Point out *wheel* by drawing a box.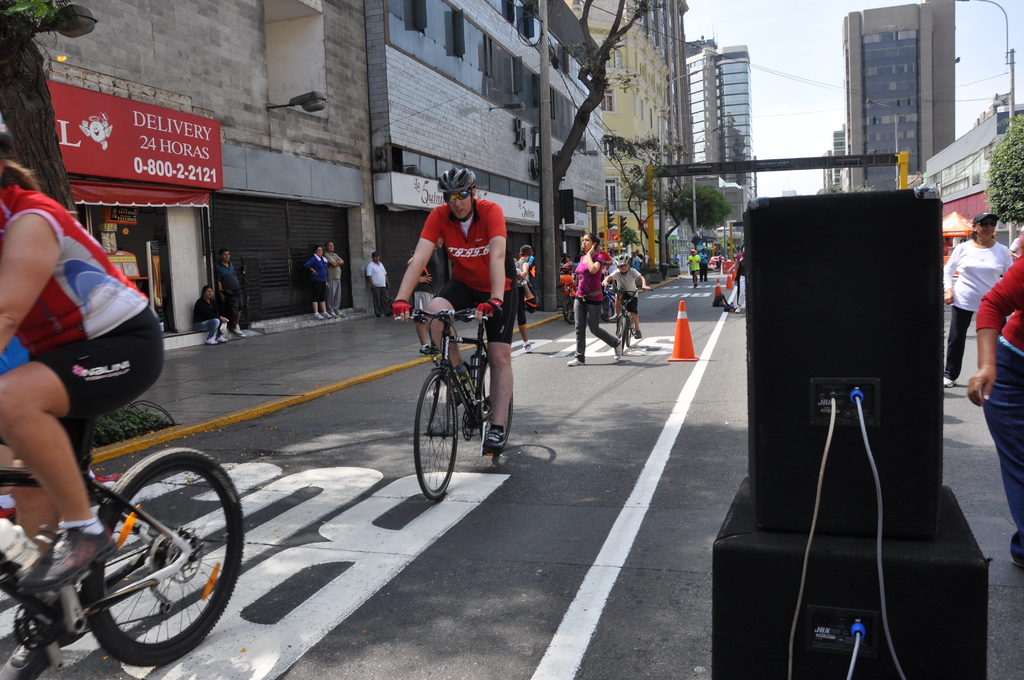
pyautogui.locateOnScreen(79, 448, 244, 668).
